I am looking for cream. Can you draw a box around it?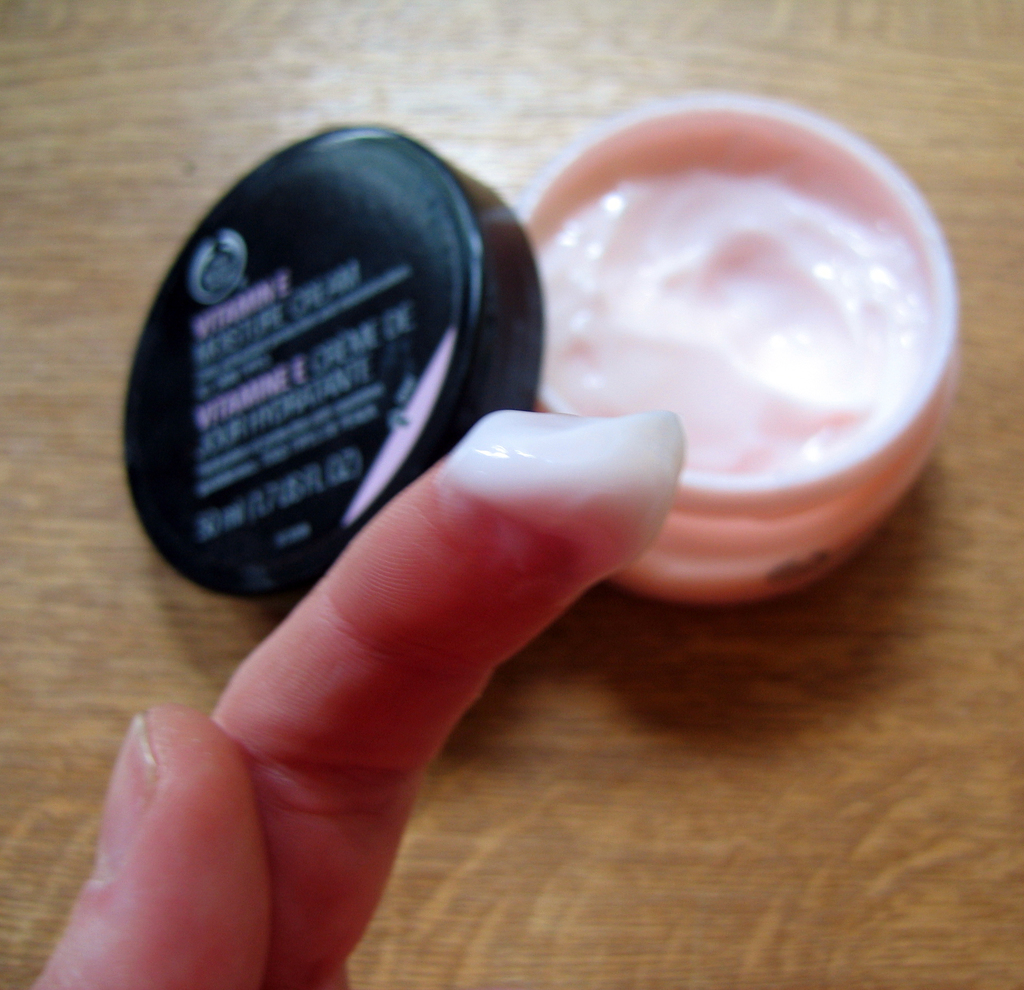
Sure, the bounding box is left=517, top=96, right=954, bottom=607.
